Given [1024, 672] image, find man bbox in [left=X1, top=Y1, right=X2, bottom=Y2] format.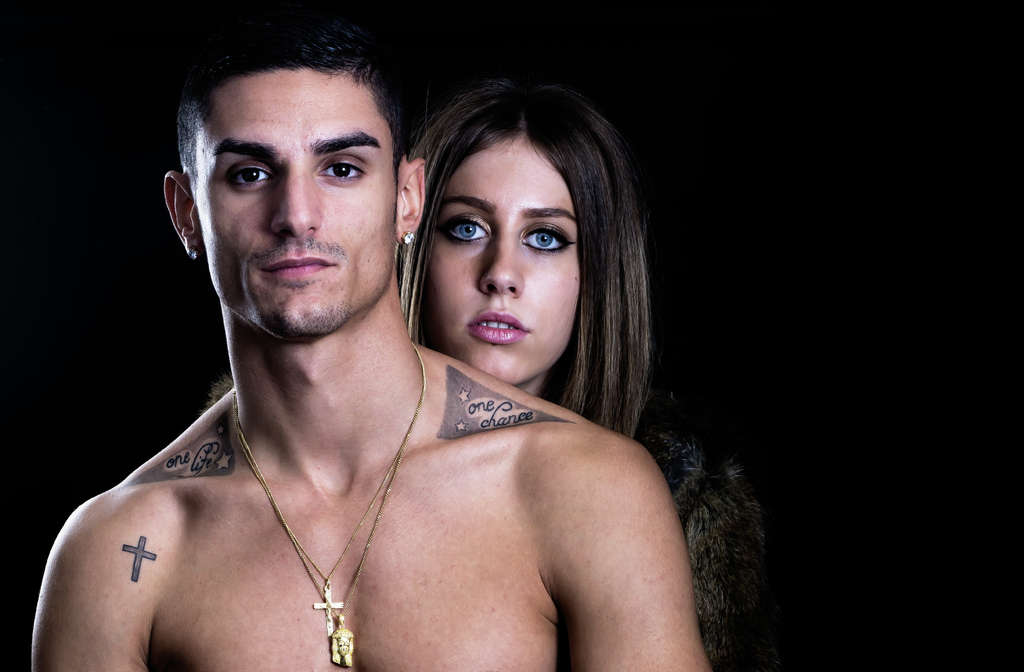
[left=65, top=10, right=703, bottom=655].
